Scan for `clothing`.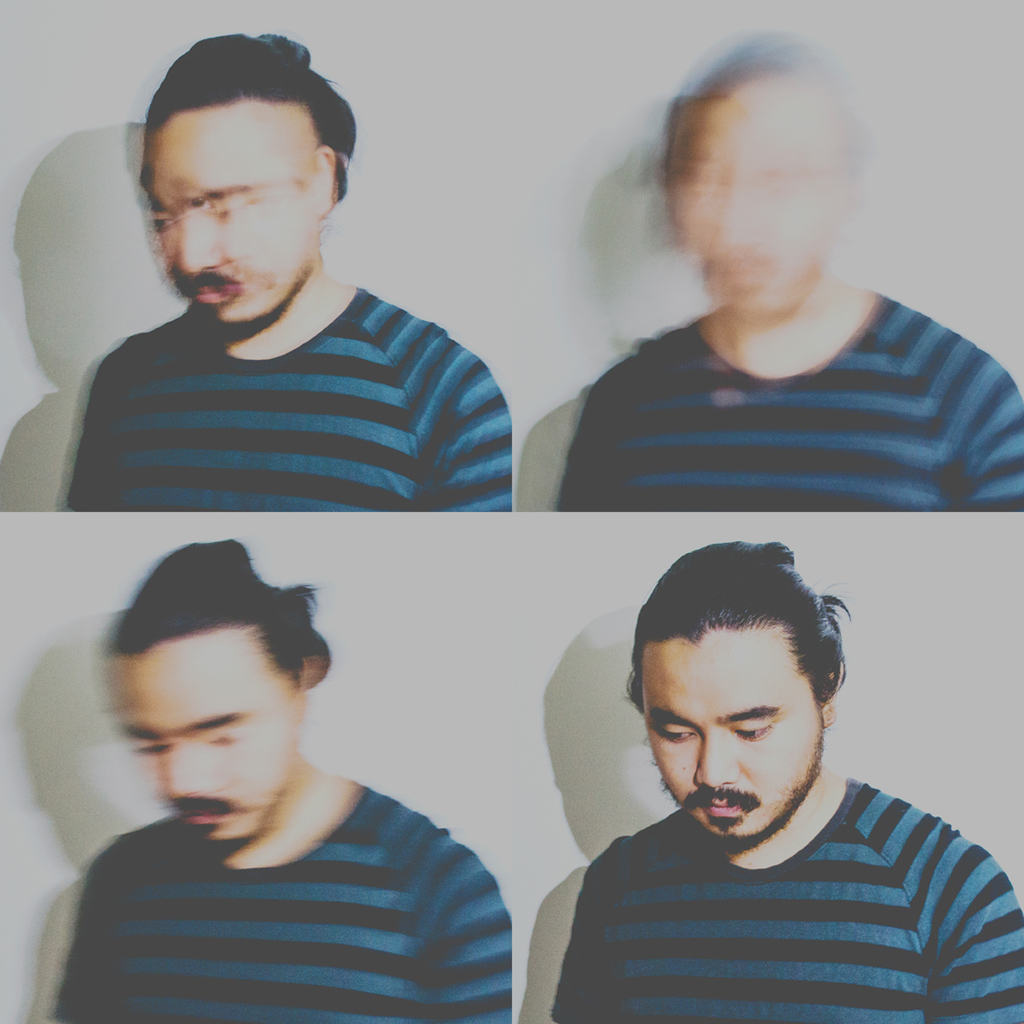
Scan result: box(47, 784, 519, 1023).
